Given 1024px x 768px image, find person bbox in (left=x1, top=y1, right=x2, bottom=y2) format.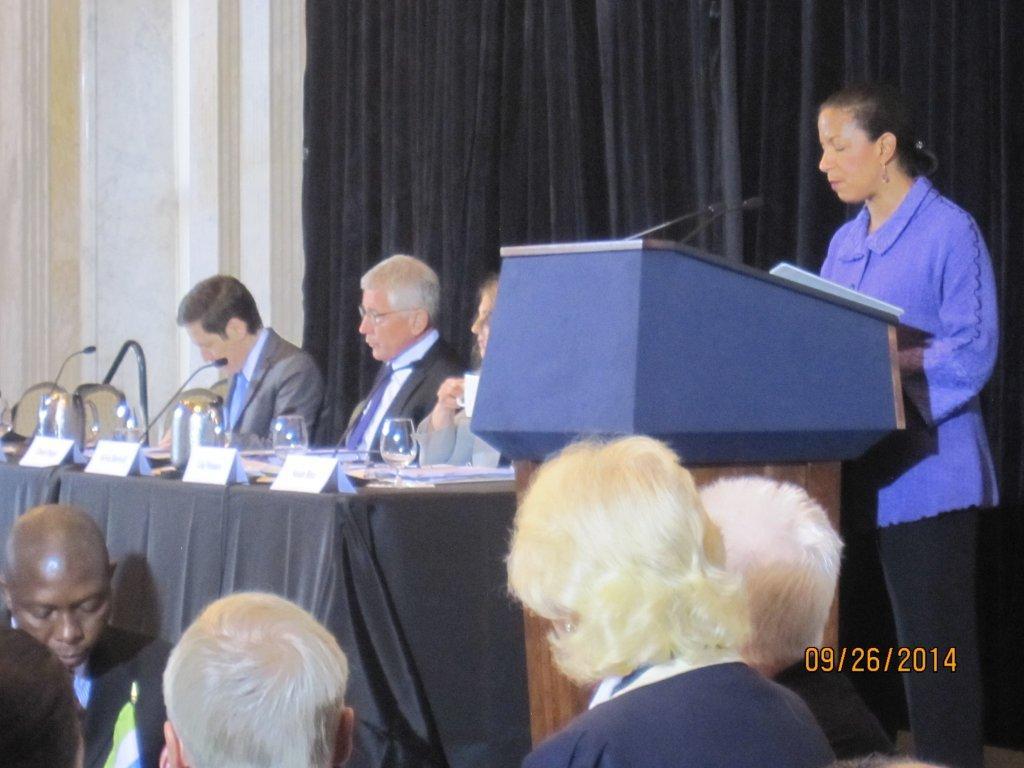
(left=699, top=470, right=854, bottom=767).
